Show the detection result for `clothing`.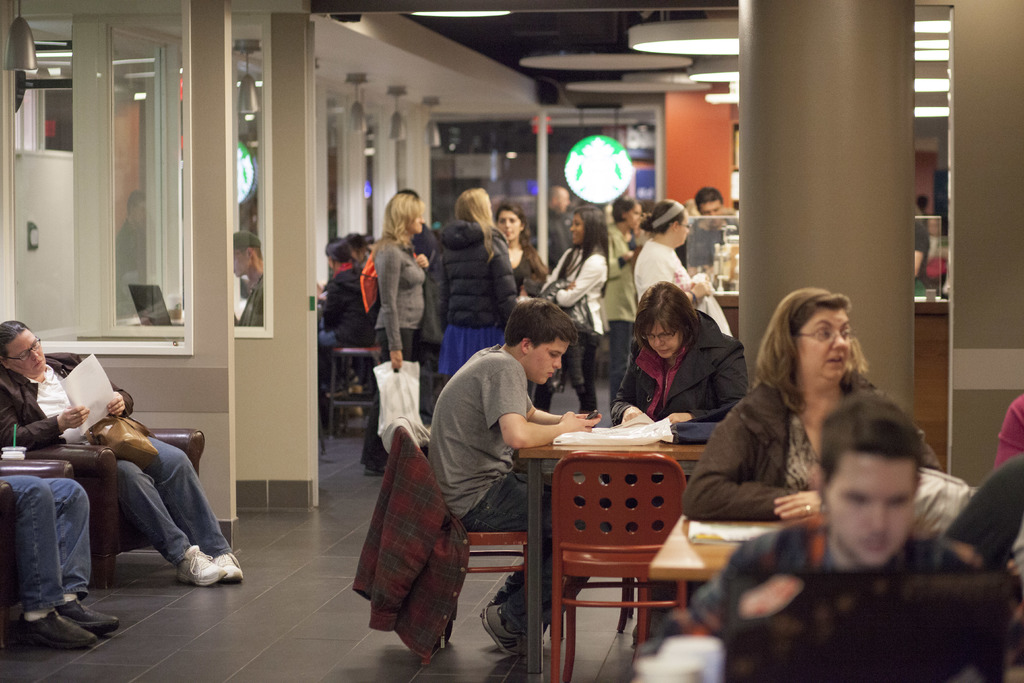
select_region(235, 271, 266, 326).
